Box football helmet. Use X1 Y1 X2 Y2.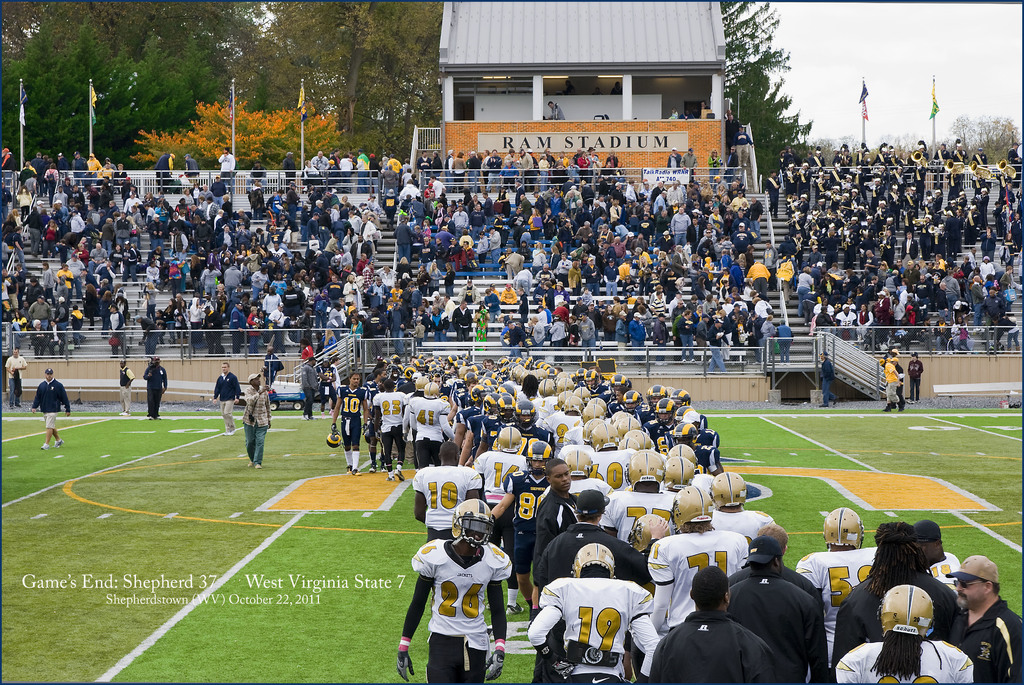
566 448 595 473.
